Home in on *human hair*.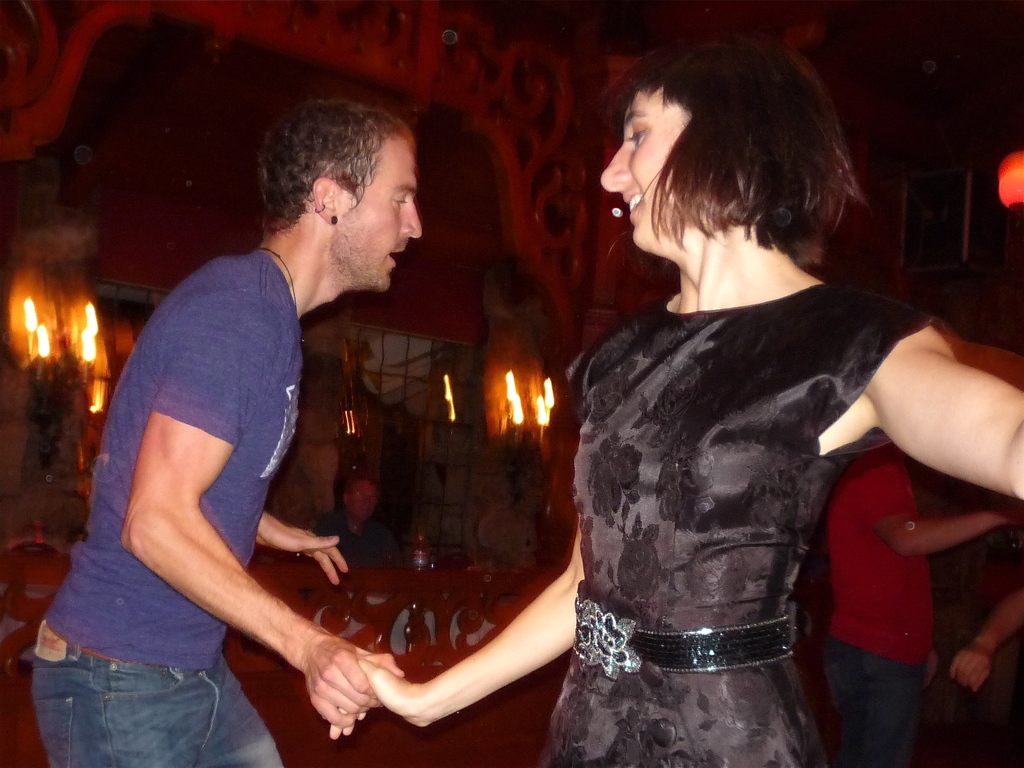
Homed in at <bbox>247, 99, 426, 257</bbox>.
